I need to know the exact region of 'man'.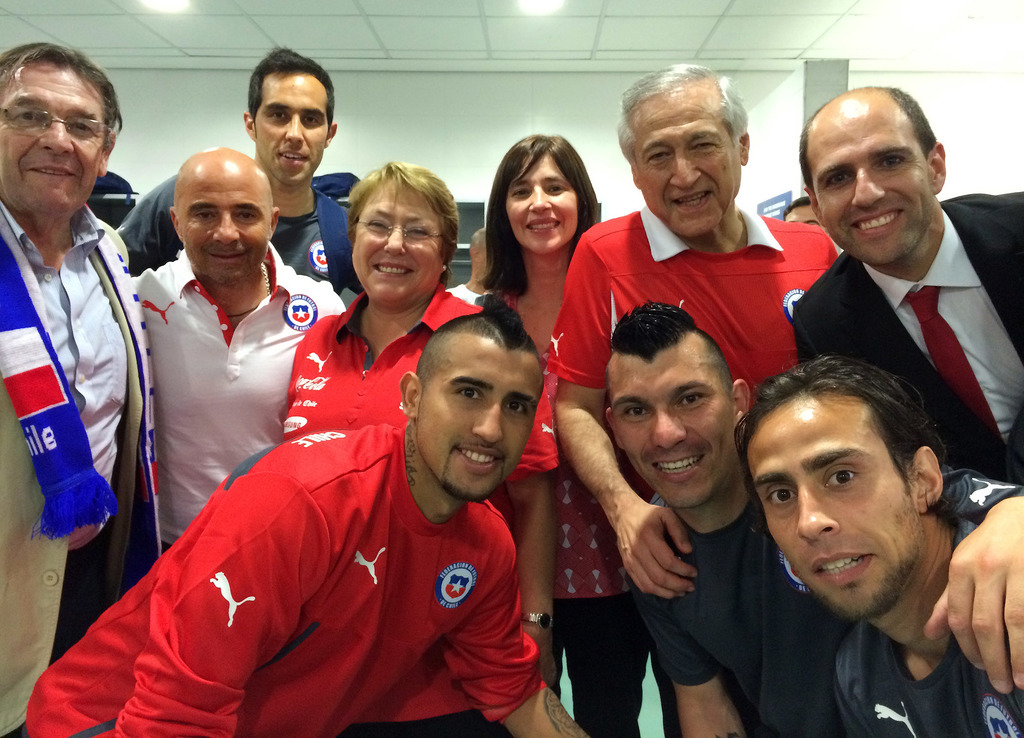
Region: left=25, top=296, right=589, bottom=737.
